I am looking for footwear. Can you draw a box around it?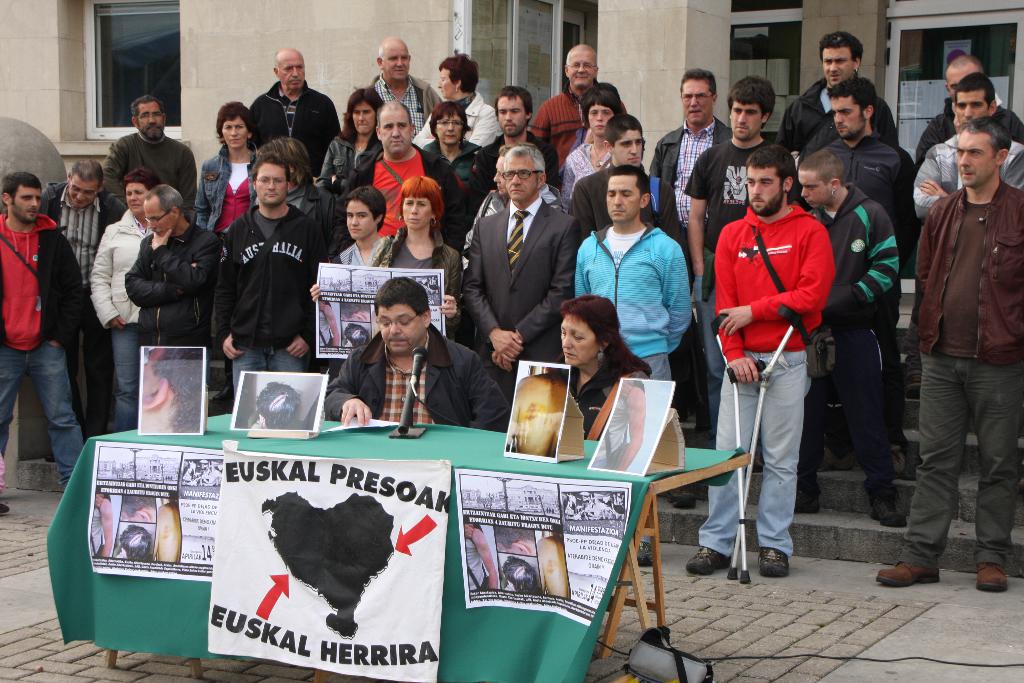
Sure, the bounding box is locate(871, 498, 907, 526).
